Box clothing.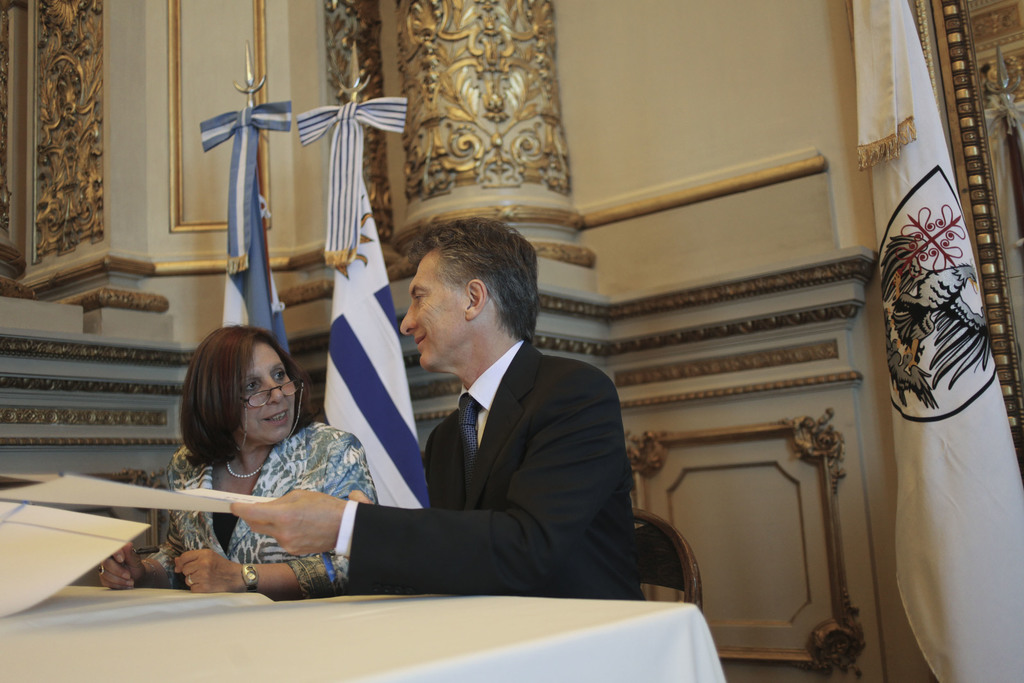
left=310, top=267, right=652, bottom=613.
